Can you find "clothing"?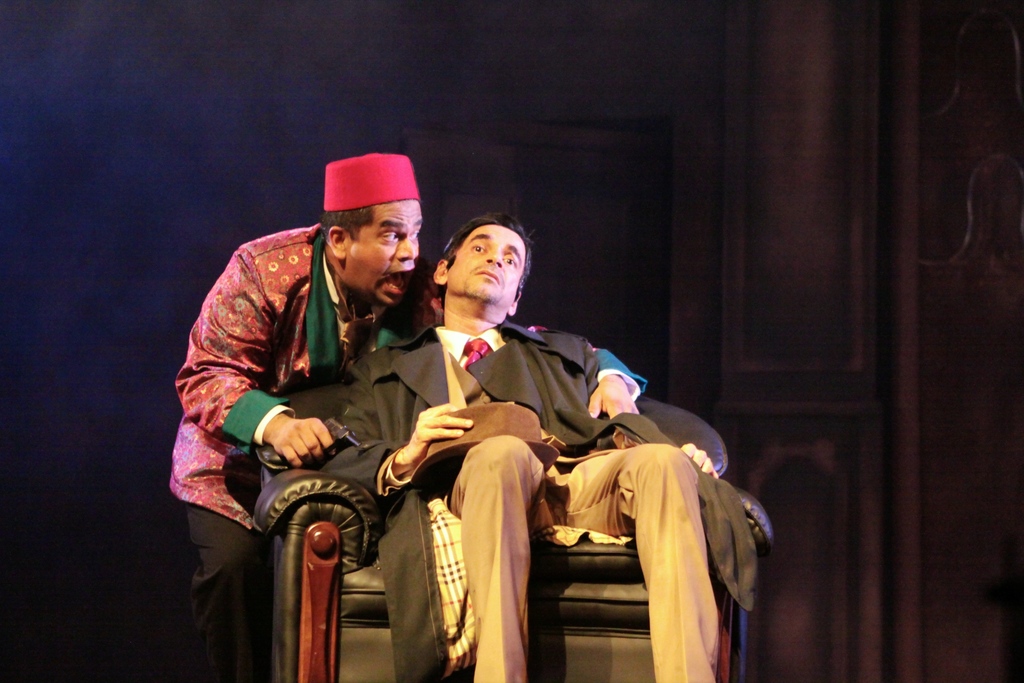
Yes, bounding box: detection(284, 320, 760, 682).
